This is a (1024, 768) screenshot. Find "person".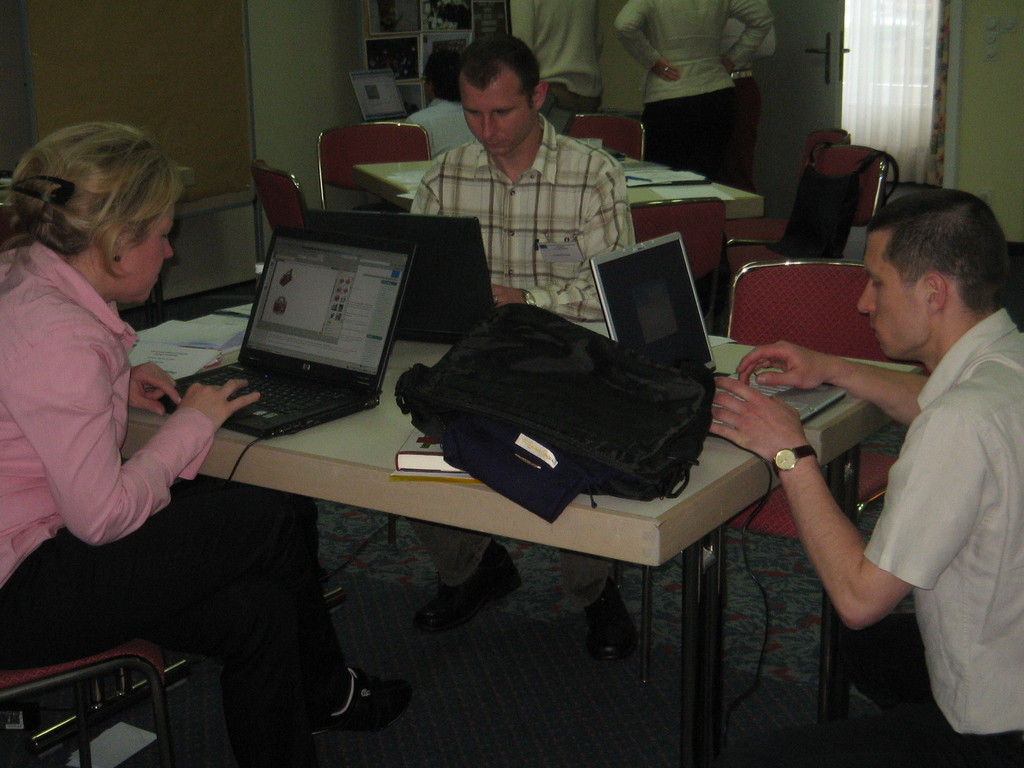
Bounding box: select_region(509, 0, 607, 137).
